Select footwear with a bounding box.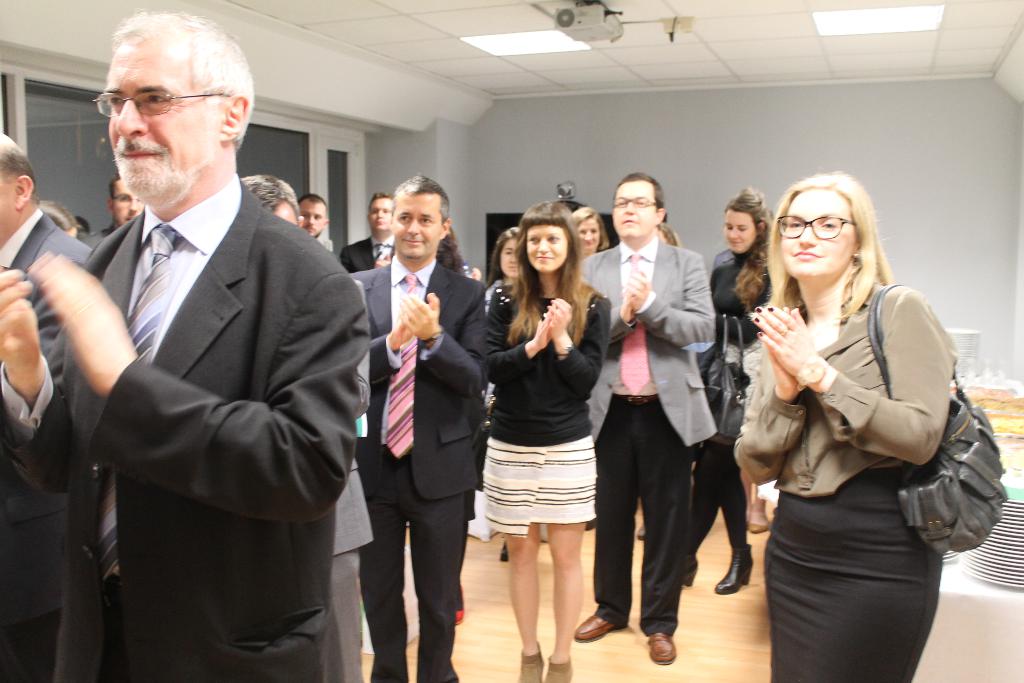
[518,639,547,682].
